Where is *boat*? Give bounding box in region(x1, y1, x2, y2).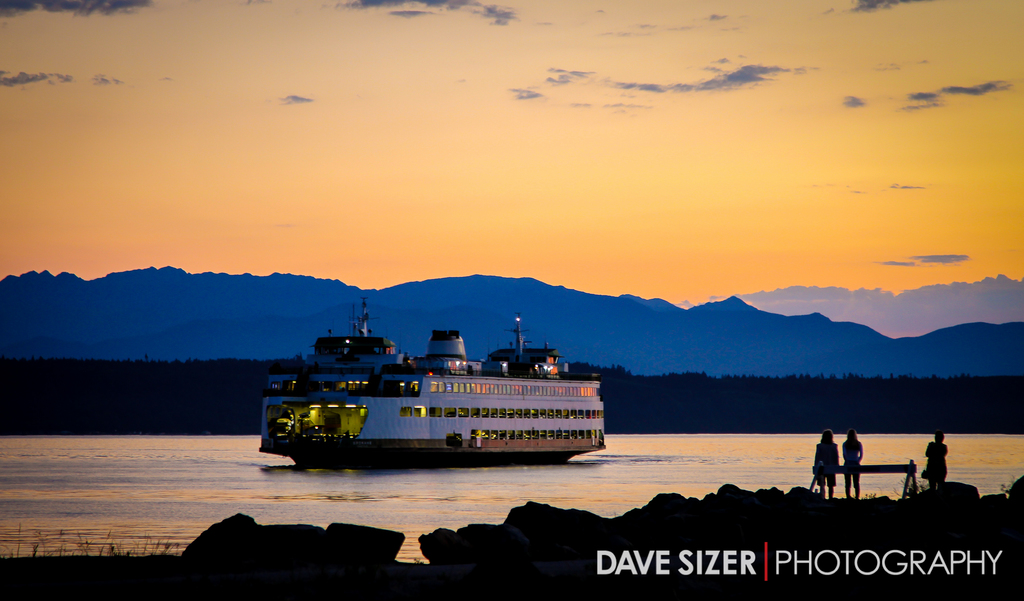
region(251, 304, 614, 469).
